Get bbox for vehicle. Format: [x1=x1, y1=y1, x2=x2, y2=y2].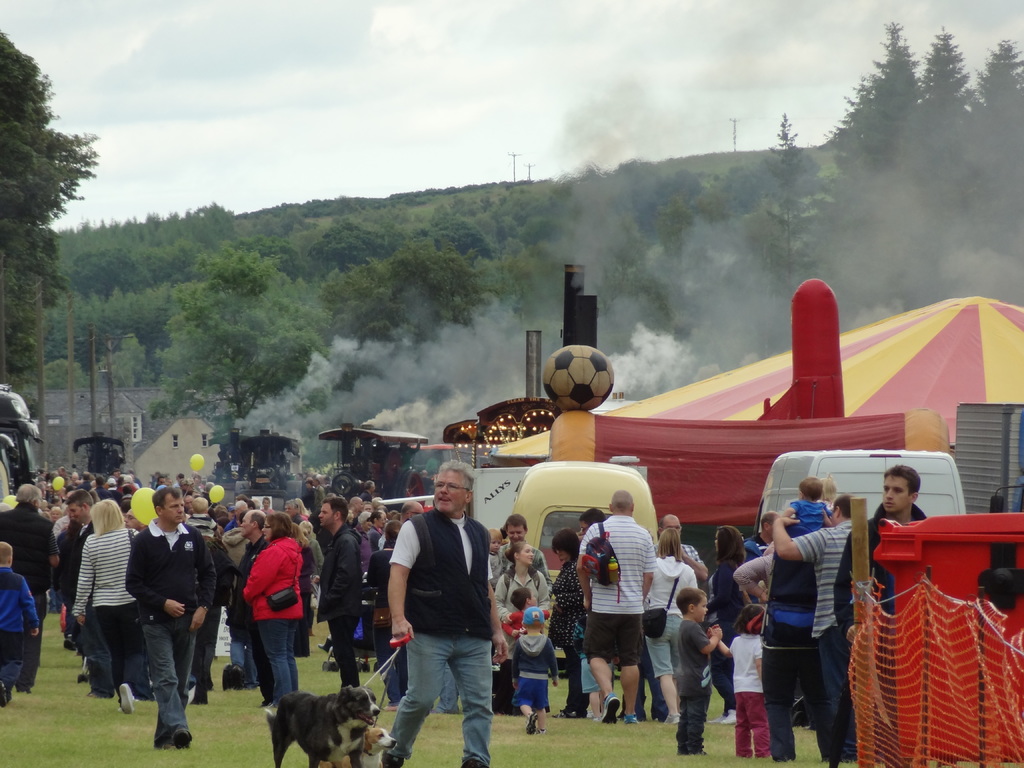
[x1=189, y1=423, x2=306, y2=514].
